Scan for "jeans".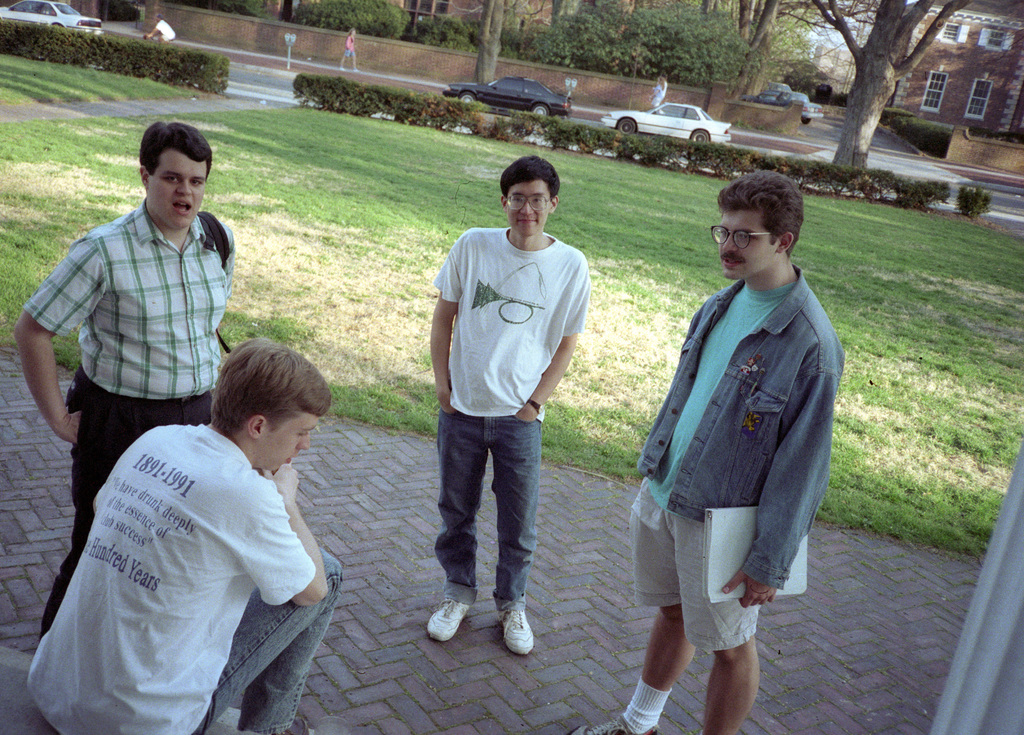
Scan result: (left=634, top=484, right=756, bottom=648).
